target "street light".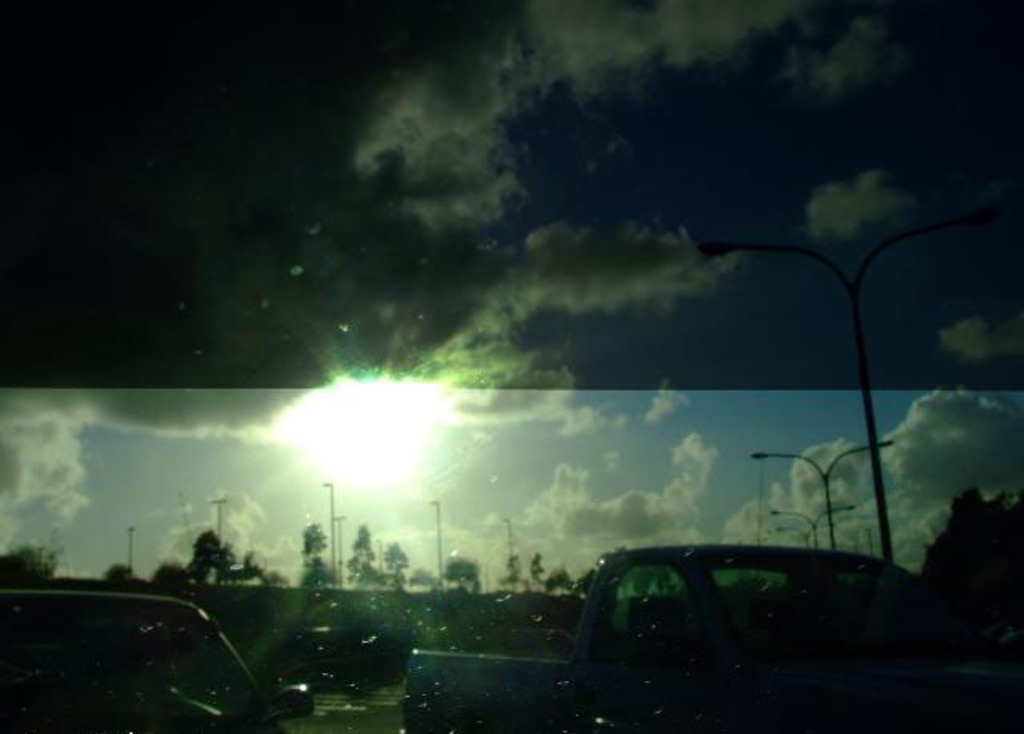
Target region: BBox(322, 481, 331, 584).
